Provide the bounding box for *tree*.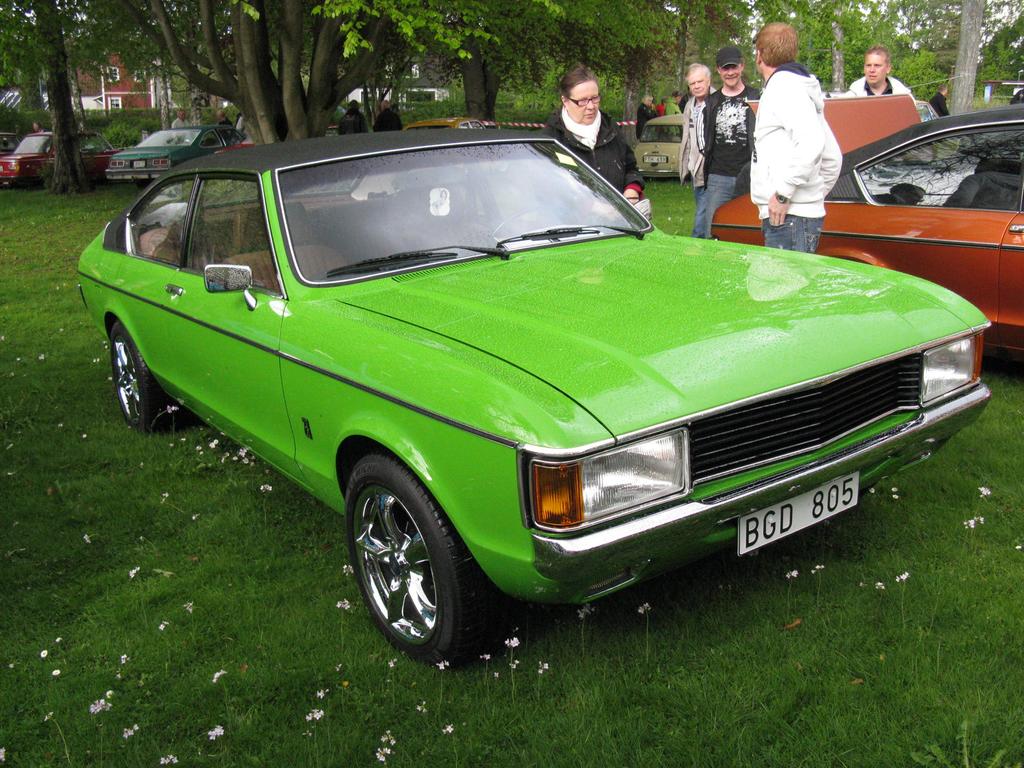
<box>23,6,95,171</box>.
